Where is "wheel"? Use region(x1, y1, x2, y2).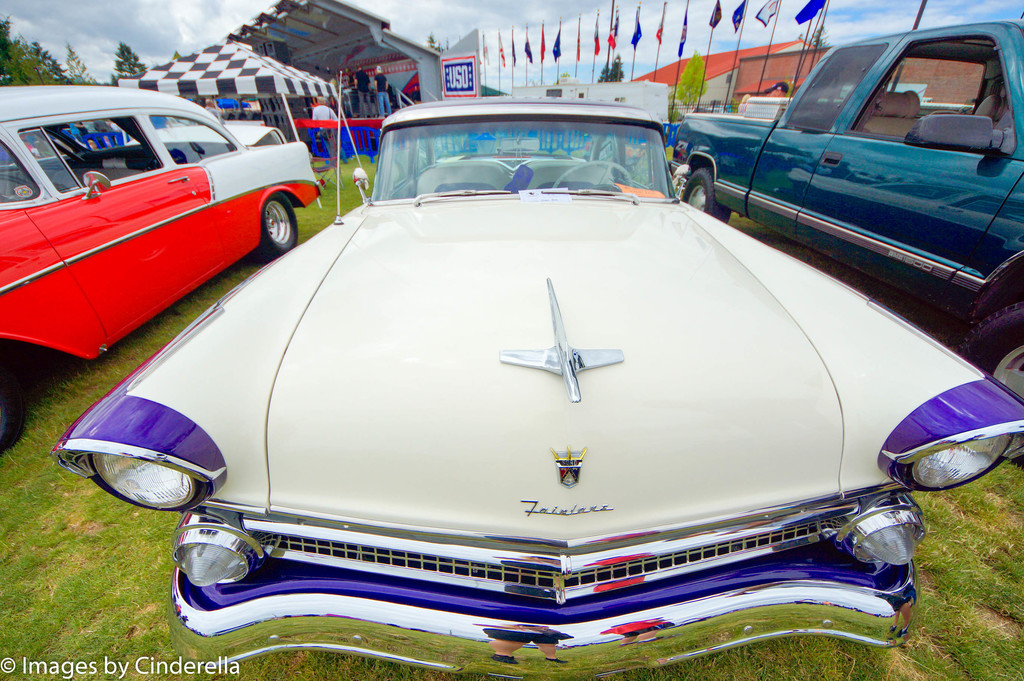
region(958, 299, 1023, 472).
